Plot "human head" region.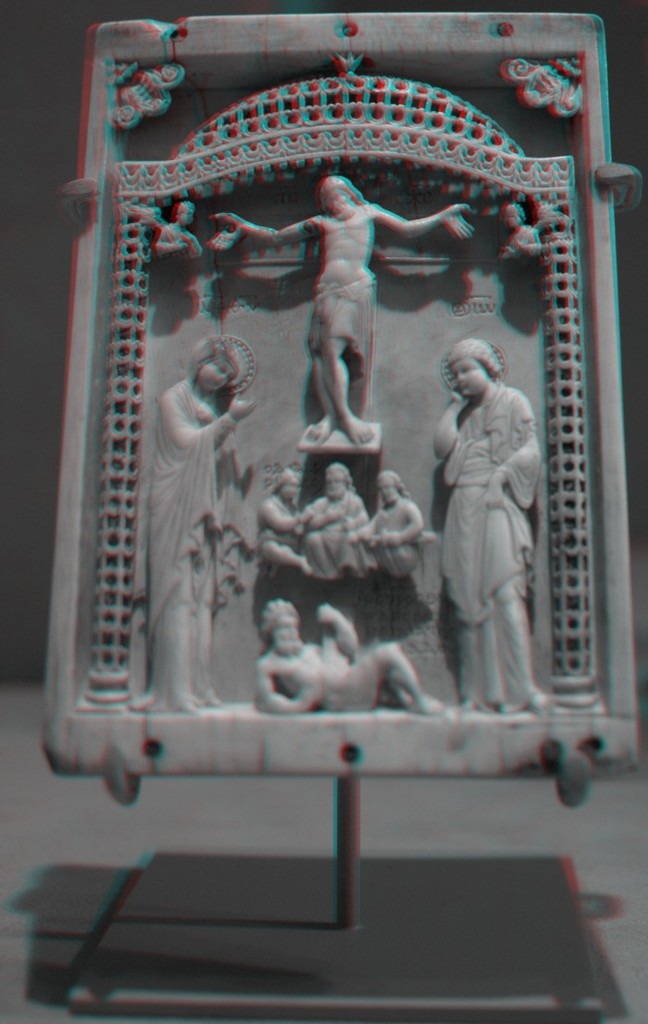
Plotted at 268,464,297,505.
